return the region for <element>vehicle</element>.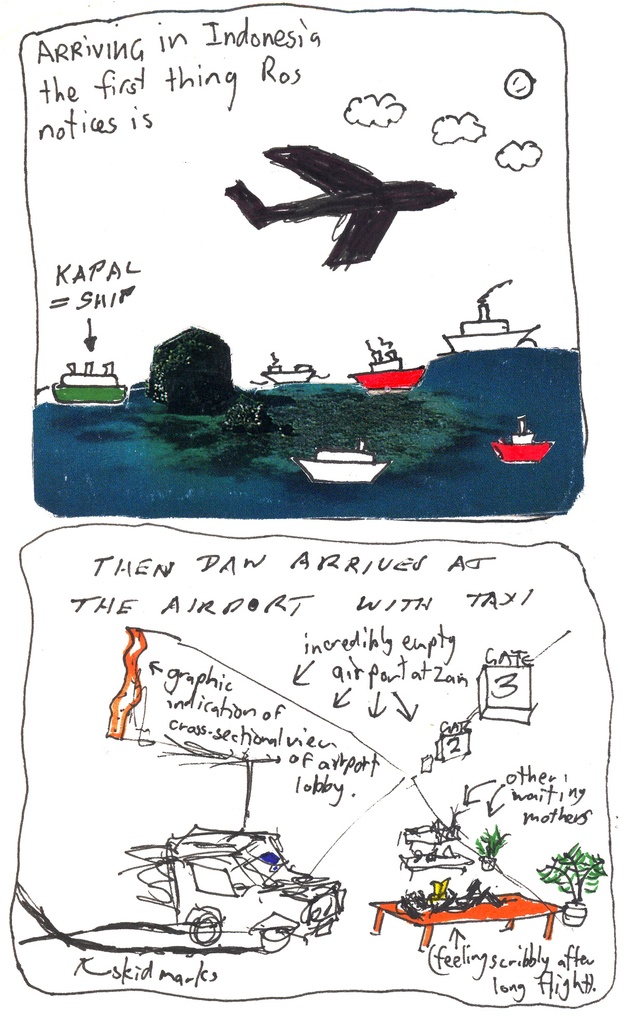
[left=289, top=450, right=386, bottom=485].
